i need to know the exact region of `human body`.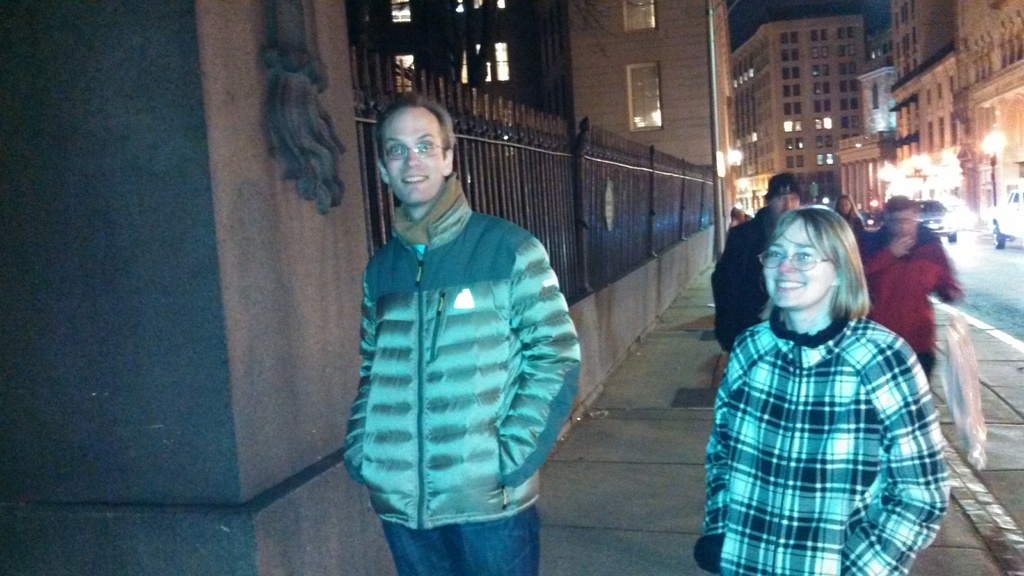
Region: 860/196/960/373.
